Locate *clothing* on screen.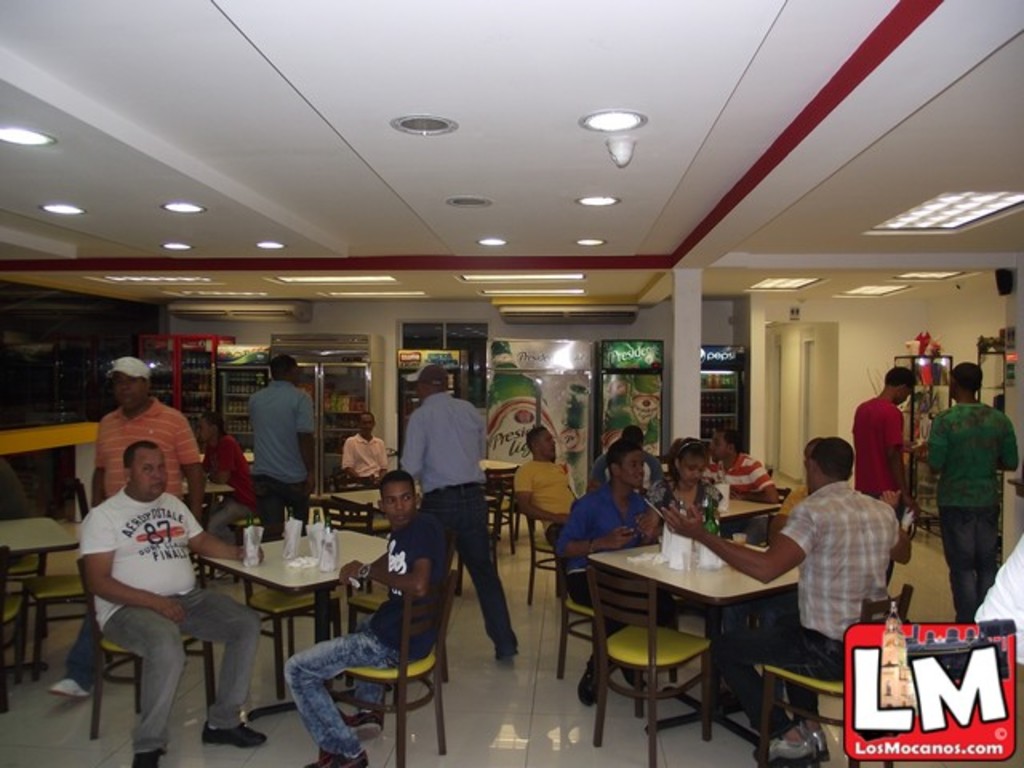
On screen at 283:520:443:765.
